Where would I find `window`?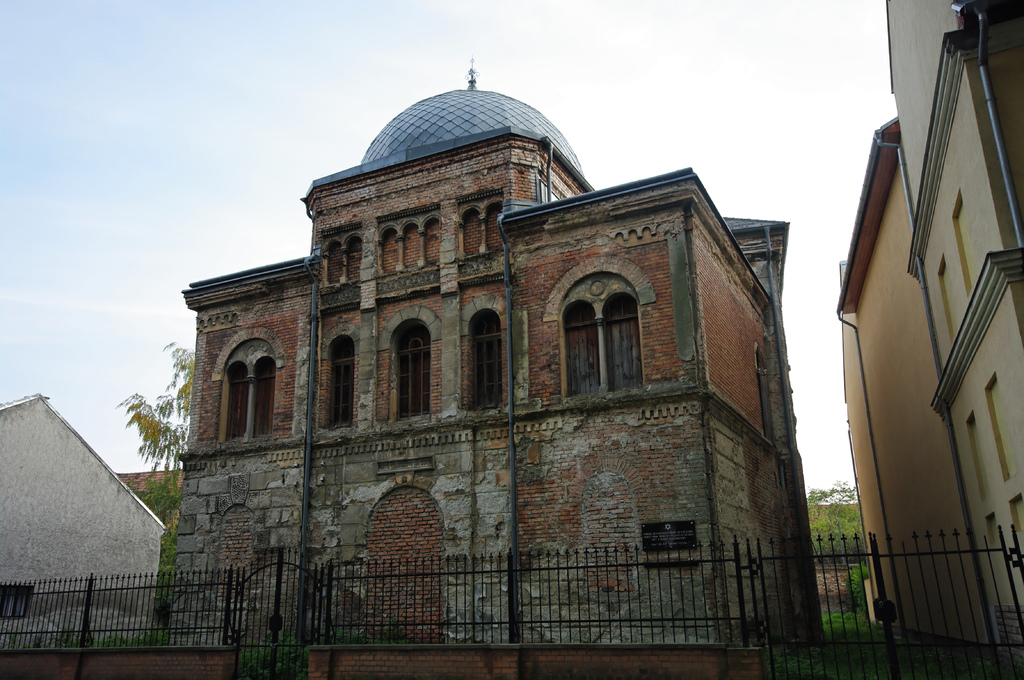
At 319,223,360,282.
